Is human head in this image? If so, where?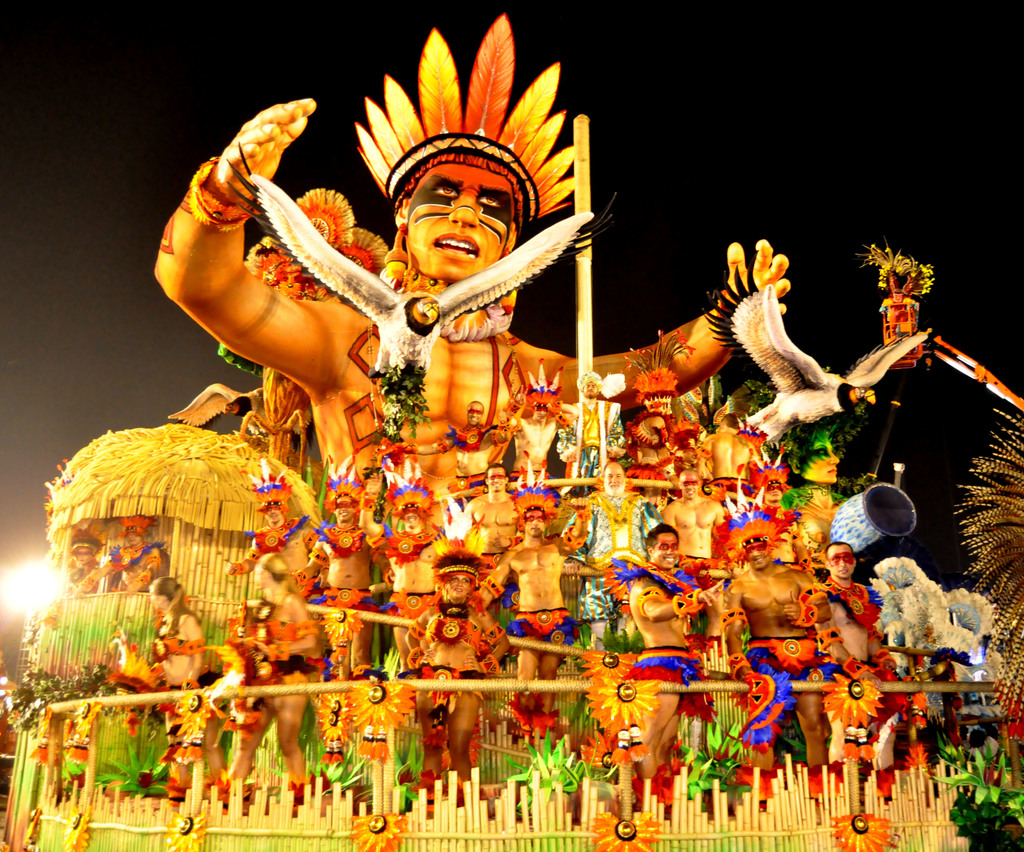
Yes, at (641,521,682,571).
